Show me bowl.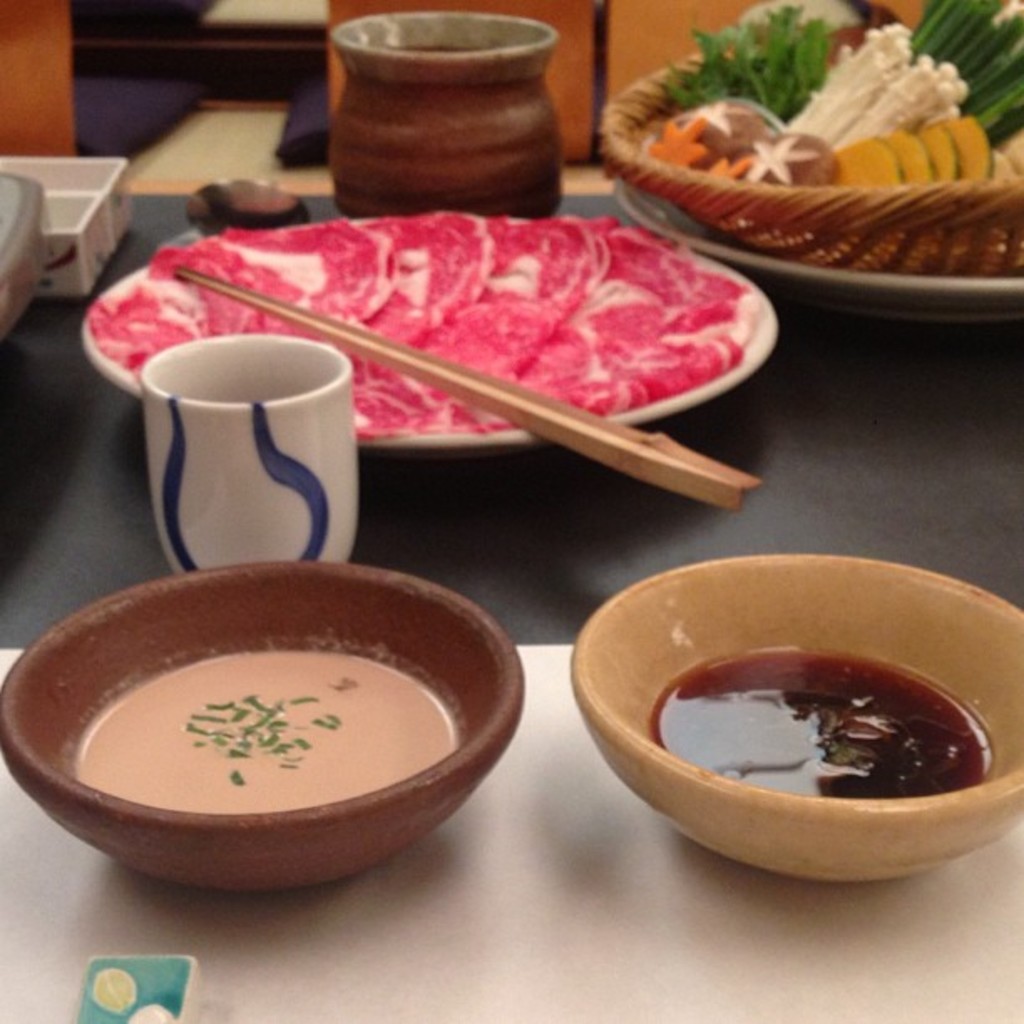
bowl is here: bbox=[559, 554, 1022, 883].
